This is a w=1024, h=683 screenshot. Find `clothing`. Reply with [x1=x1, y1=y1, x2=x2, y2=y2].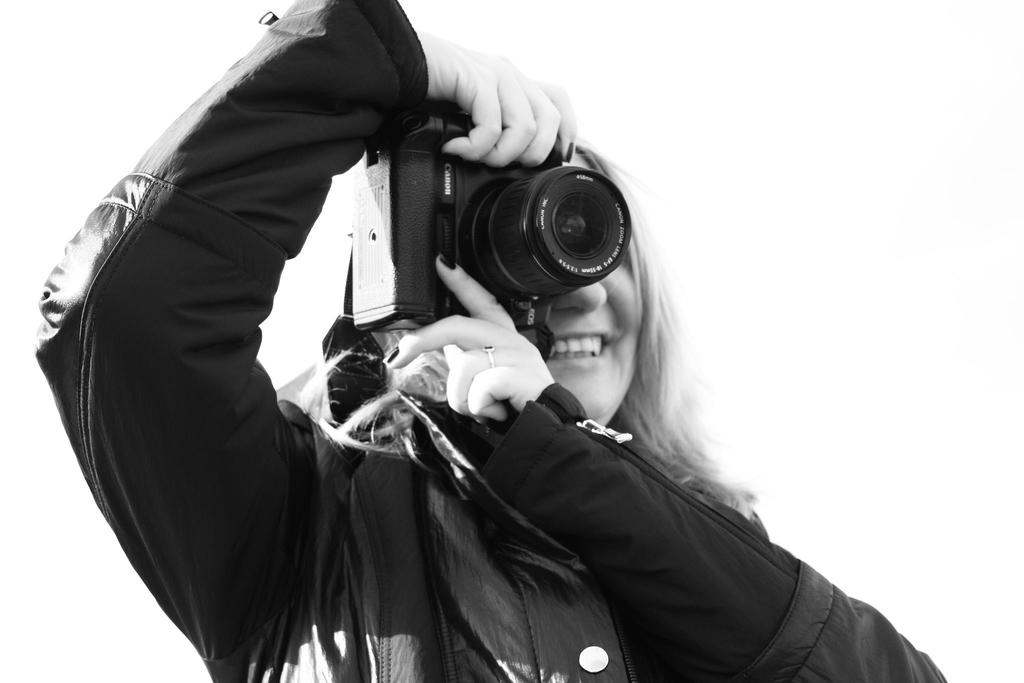
[x1=29, y1=0, x2=948, y2=682].
